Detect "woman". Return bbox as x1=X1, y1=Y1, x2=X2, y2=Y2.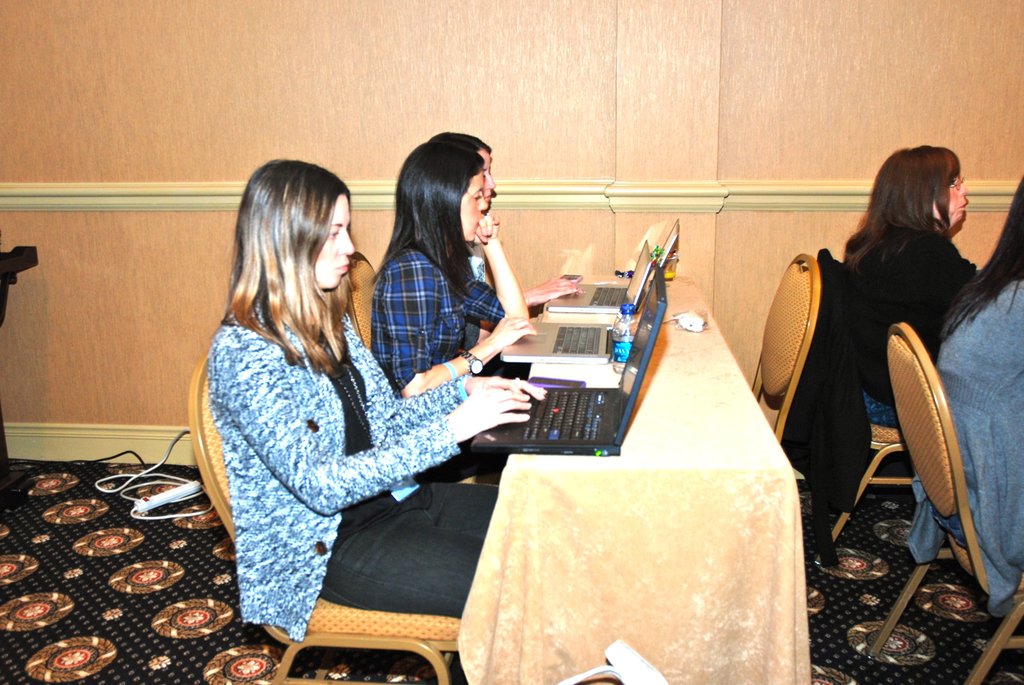
x1=835, y1=140, x2=1005, y2=520.
